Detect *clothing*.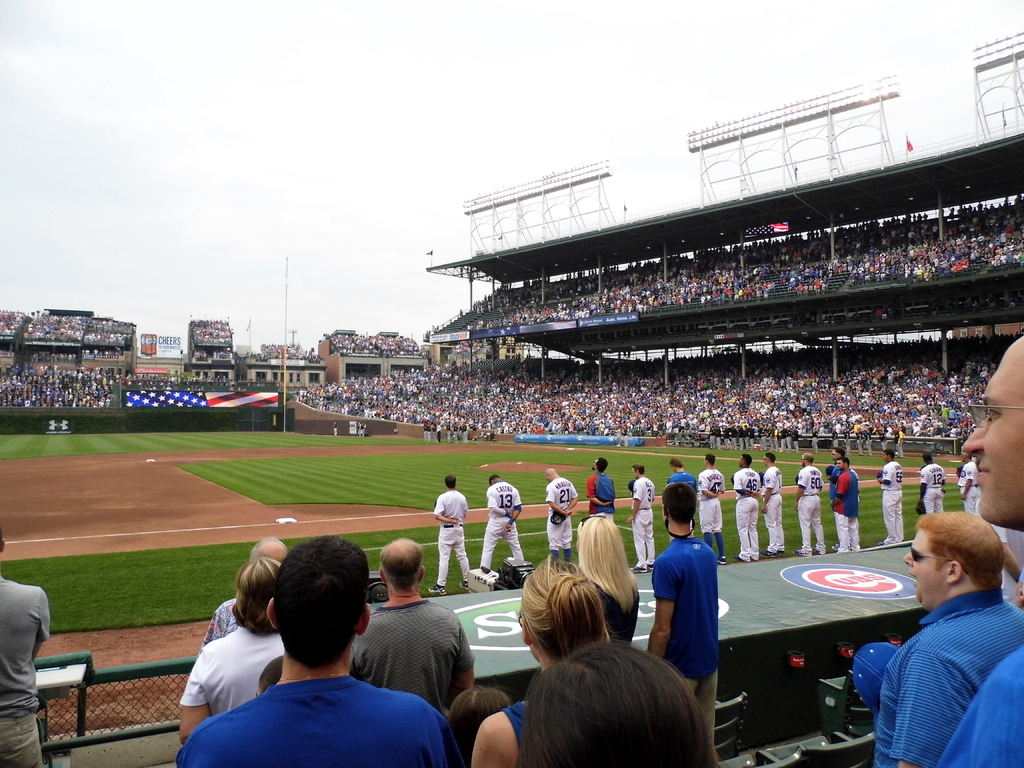
Detected at Rect(833, 434, 838, 450).
